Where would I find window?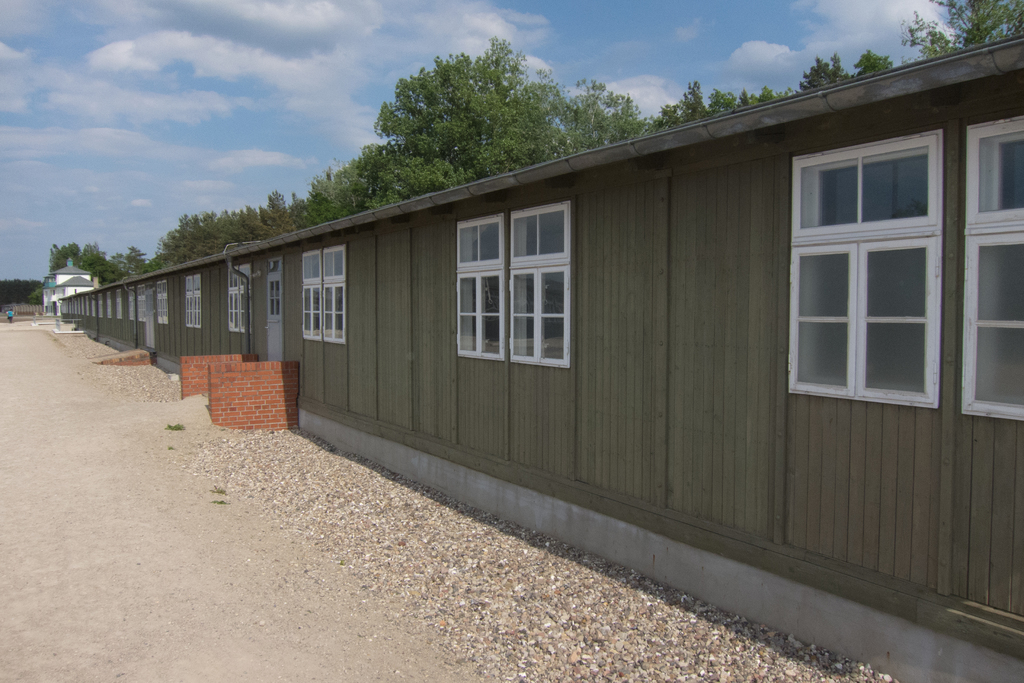
At bbox=[113, 293, 120, 320].
